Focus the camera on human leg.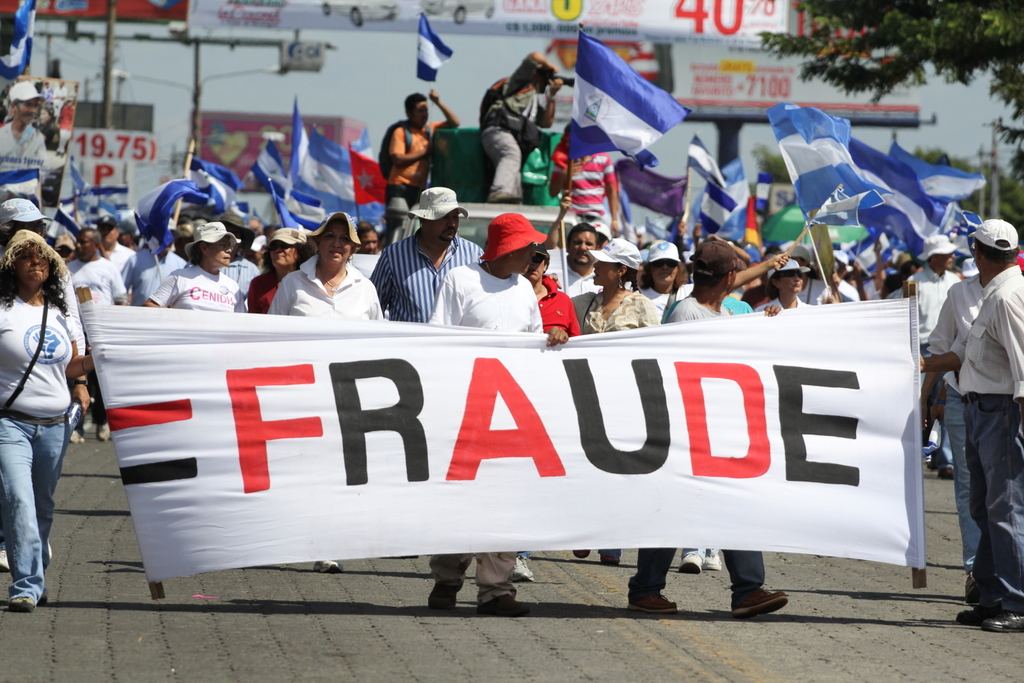
Focus region: l=430, t=552, r=468, b=619.
